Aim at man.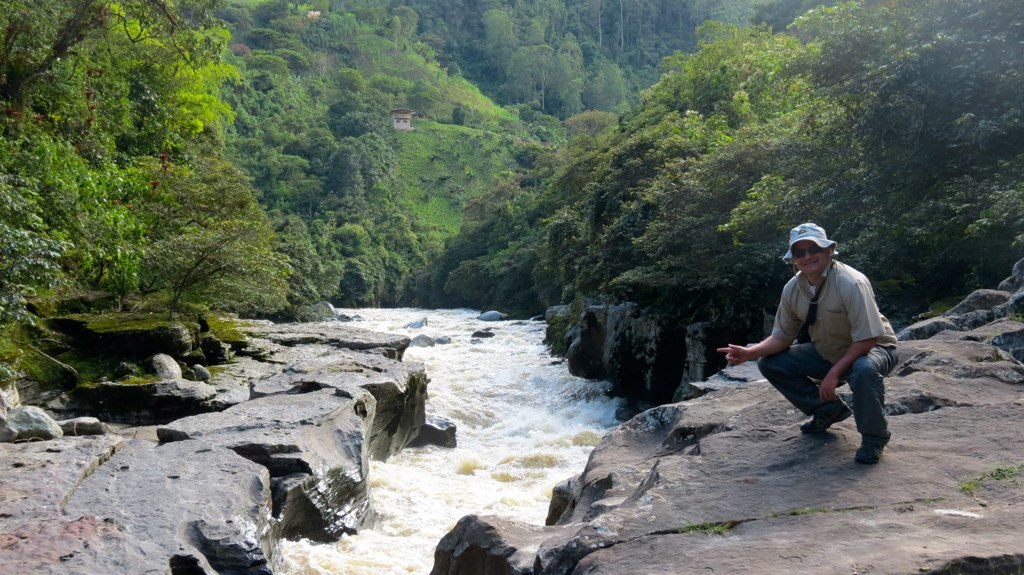
Aimed at {"left": 733, "top": 222, "right": 905, "bottom": 458}.
